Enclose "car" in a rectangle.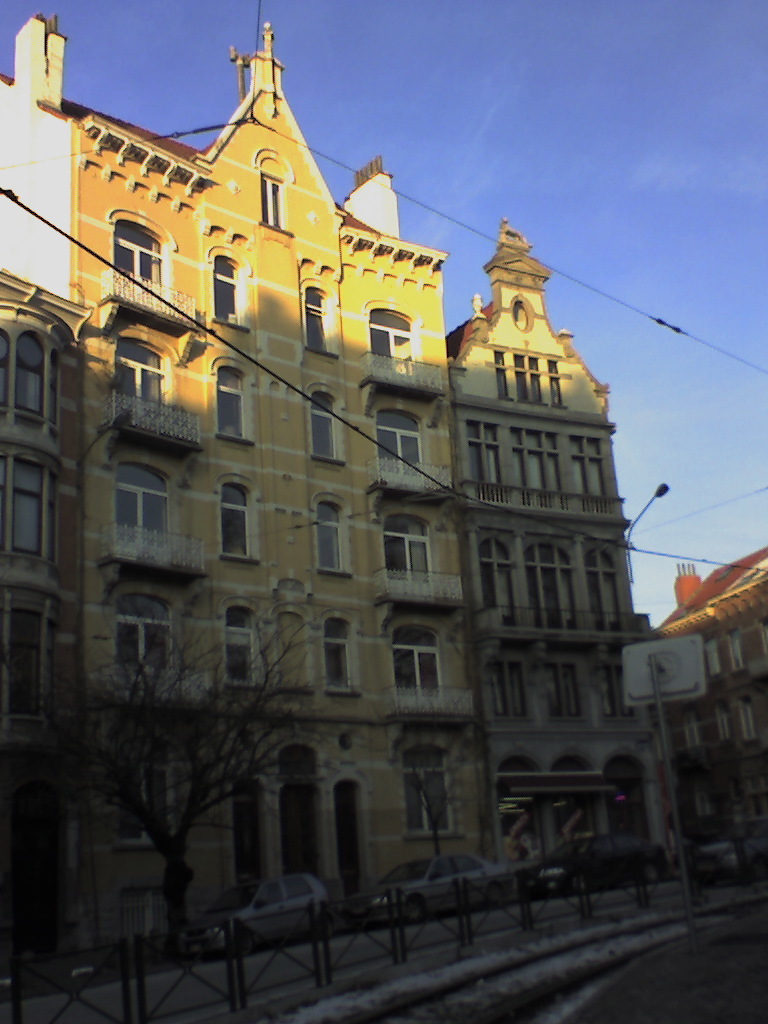
crop(184, 875, 326, 952).
